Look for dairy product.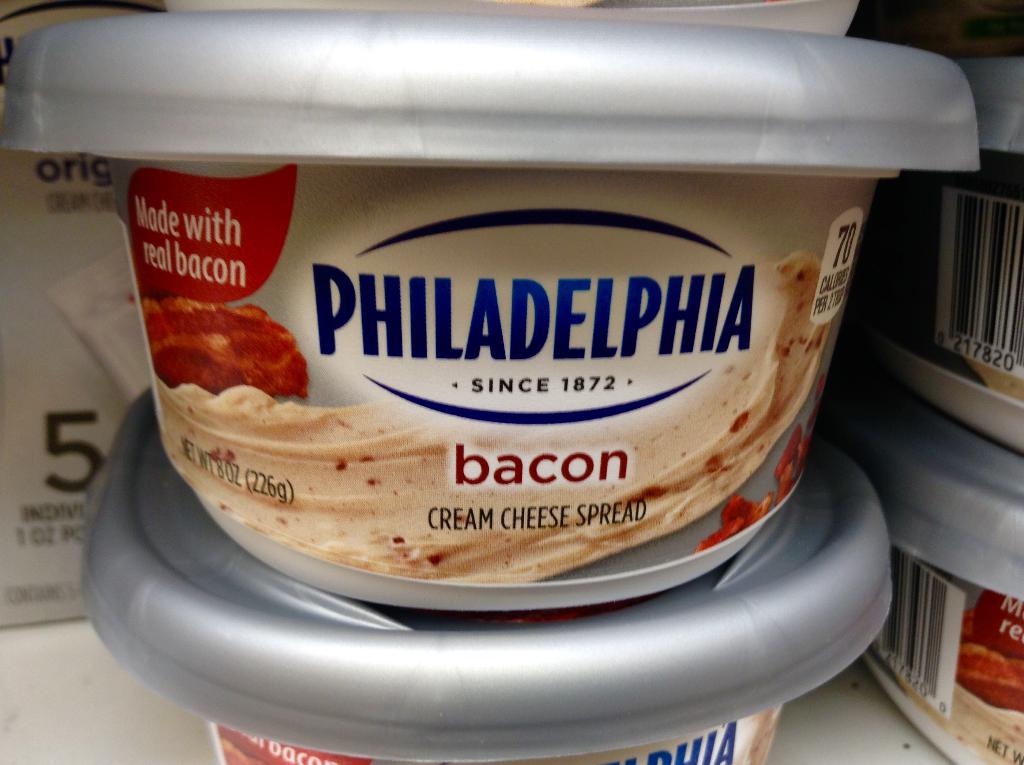
Found: bbox(134, 45, 895, 573).
